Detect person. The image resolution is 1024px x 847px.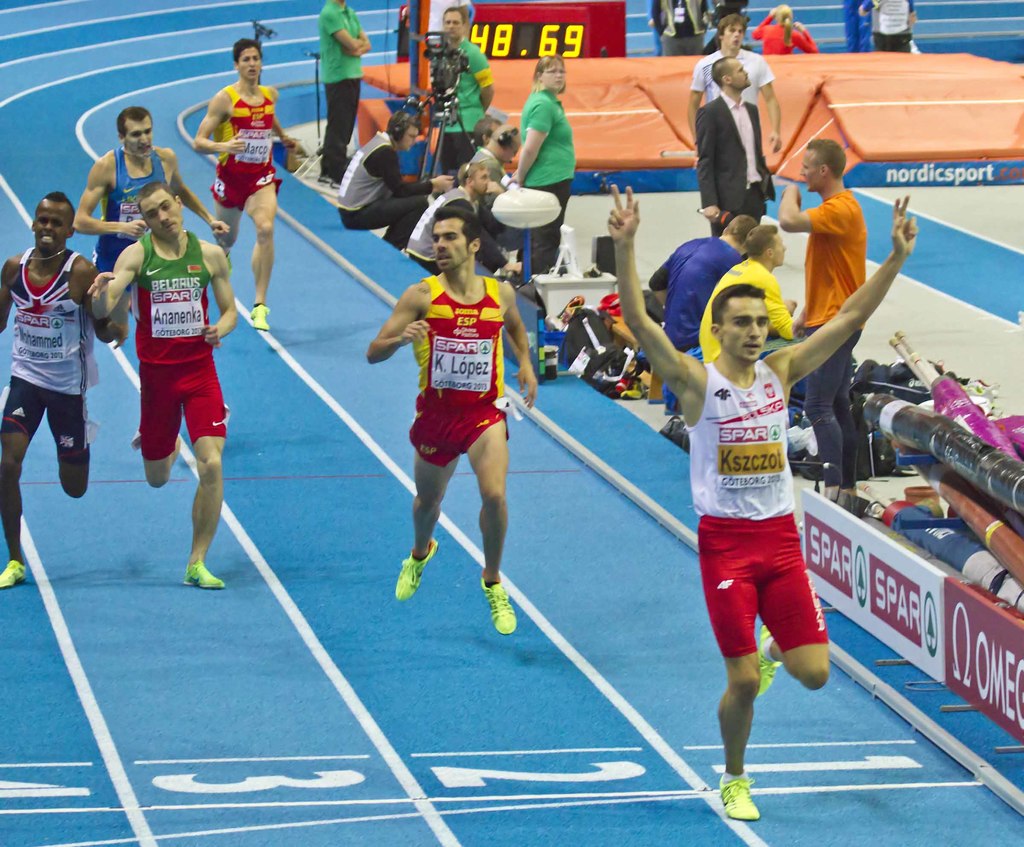
{"left": 698, "top": 224, "right": 792, "bottom": 361}.
